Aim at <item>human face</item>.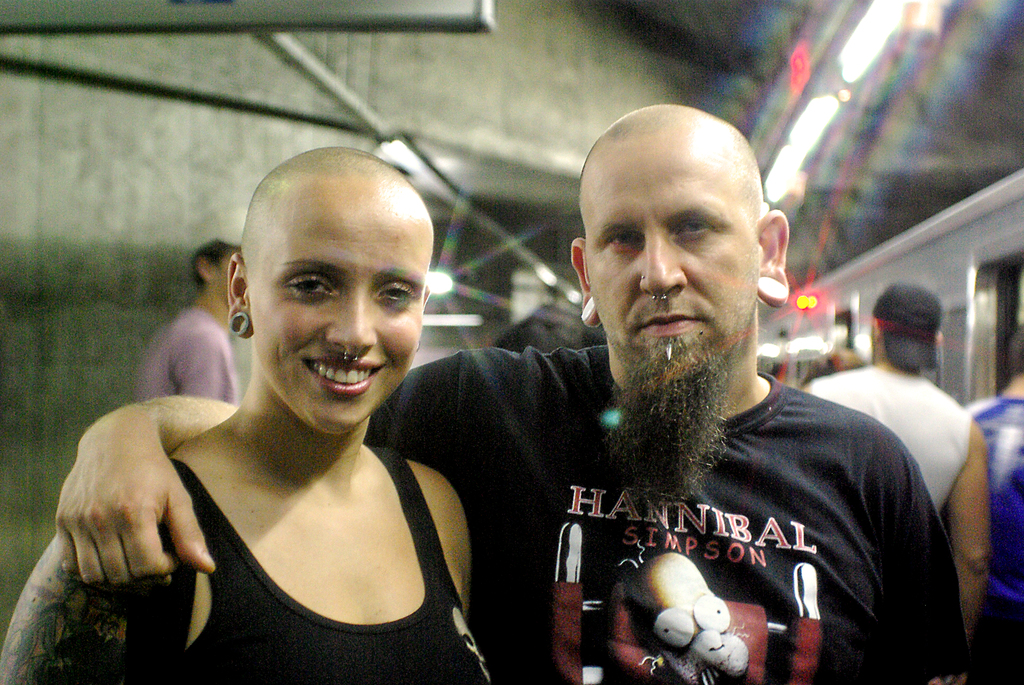
Aimed at 572/127/764/398.
